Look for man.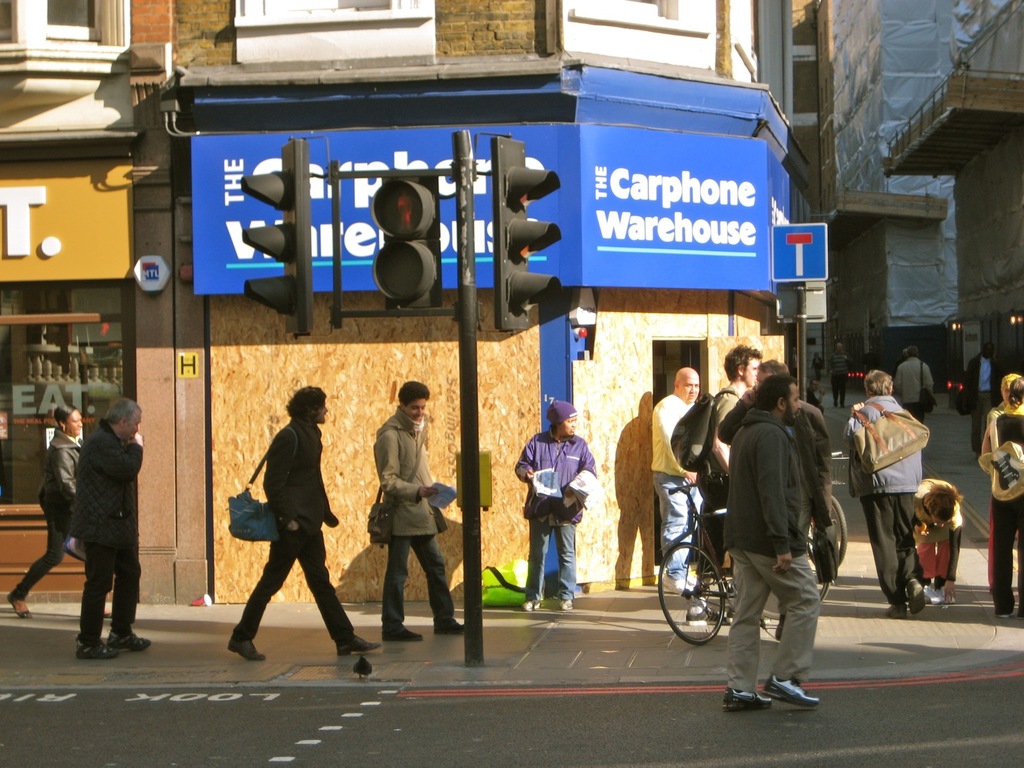
Found: {"left": 718, "top": 358, "right": 832, "bottom": 641}.
